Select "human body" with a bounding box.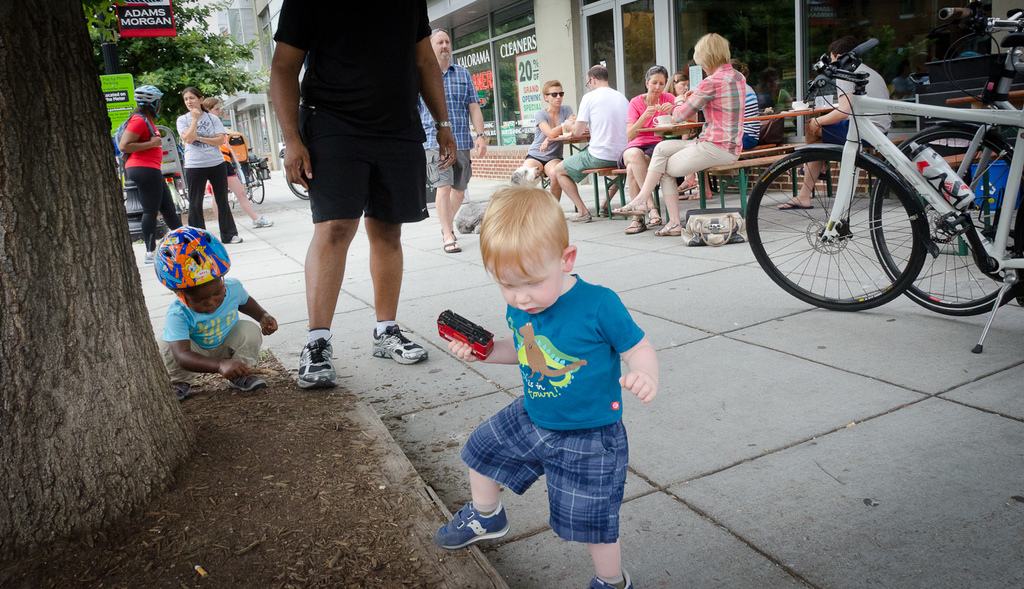
[609,65,750,238].
